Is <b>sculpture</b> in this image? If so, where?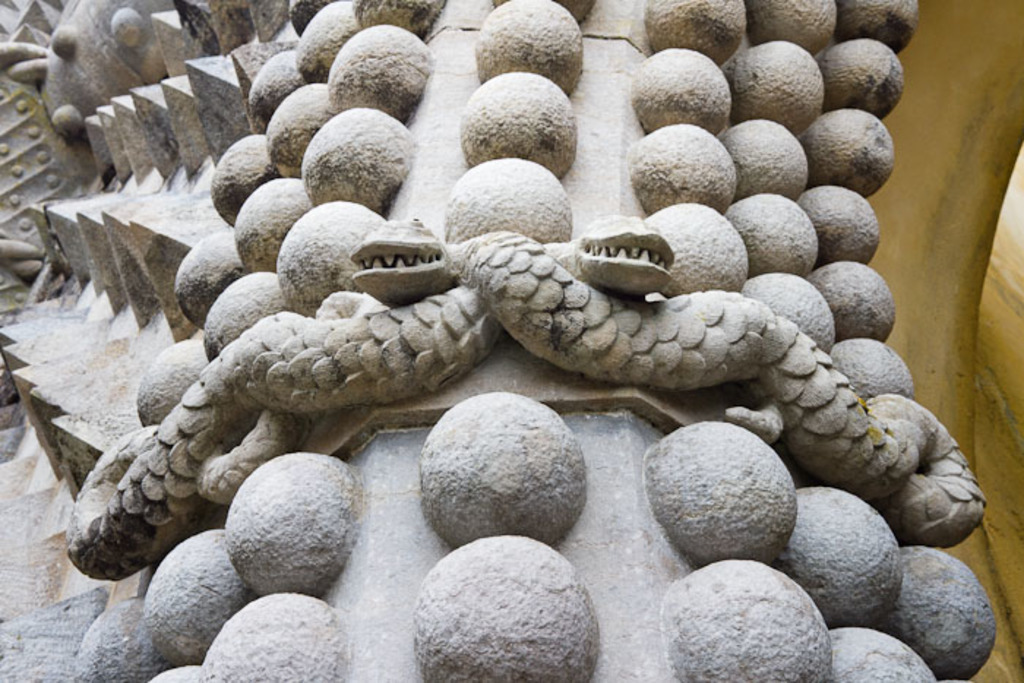
Yes, at x1=37 y1=26 x2=1023 y2=603.
